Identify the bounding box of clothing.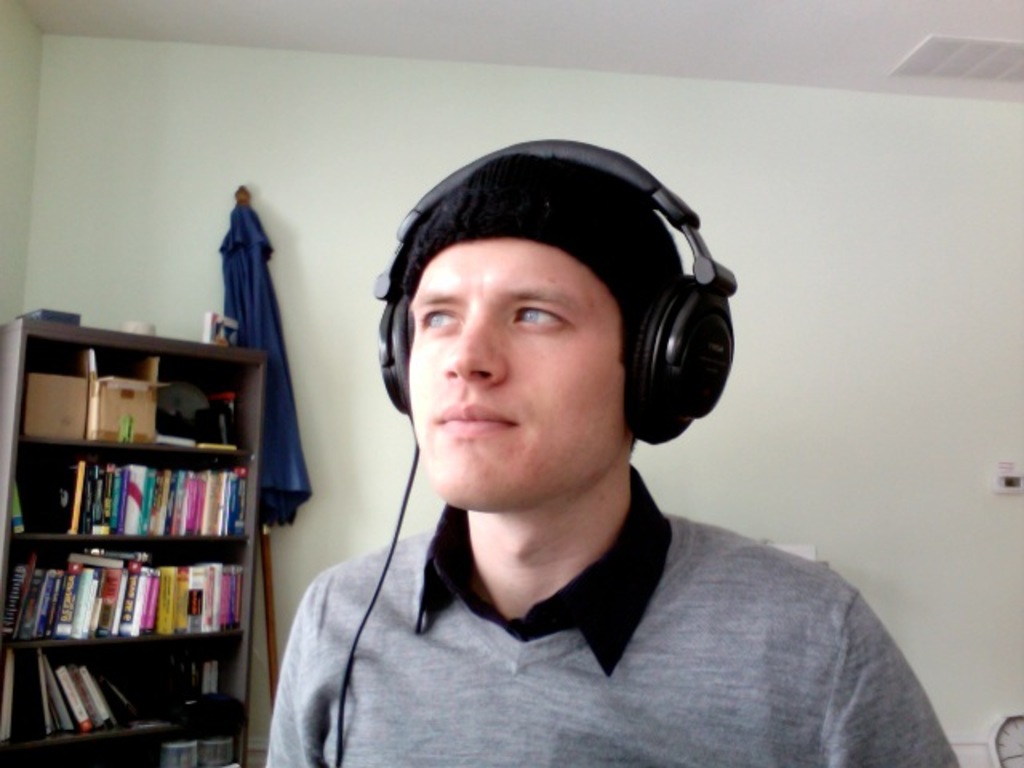
267 507 963 766.
